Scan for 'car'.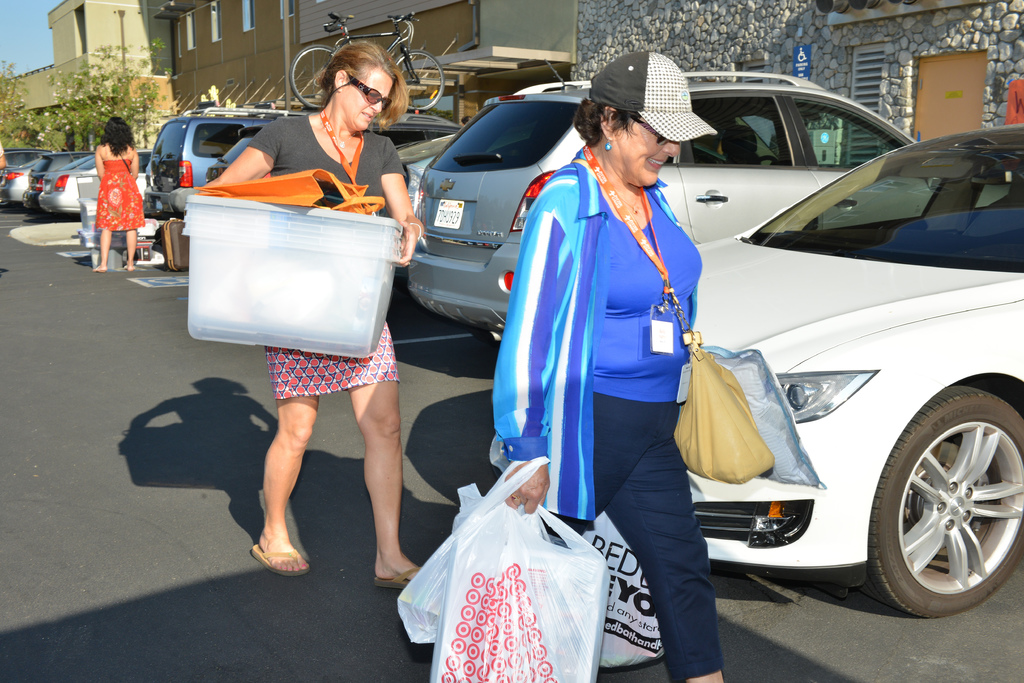
Scan result: box(141, 106, 277, 215).
